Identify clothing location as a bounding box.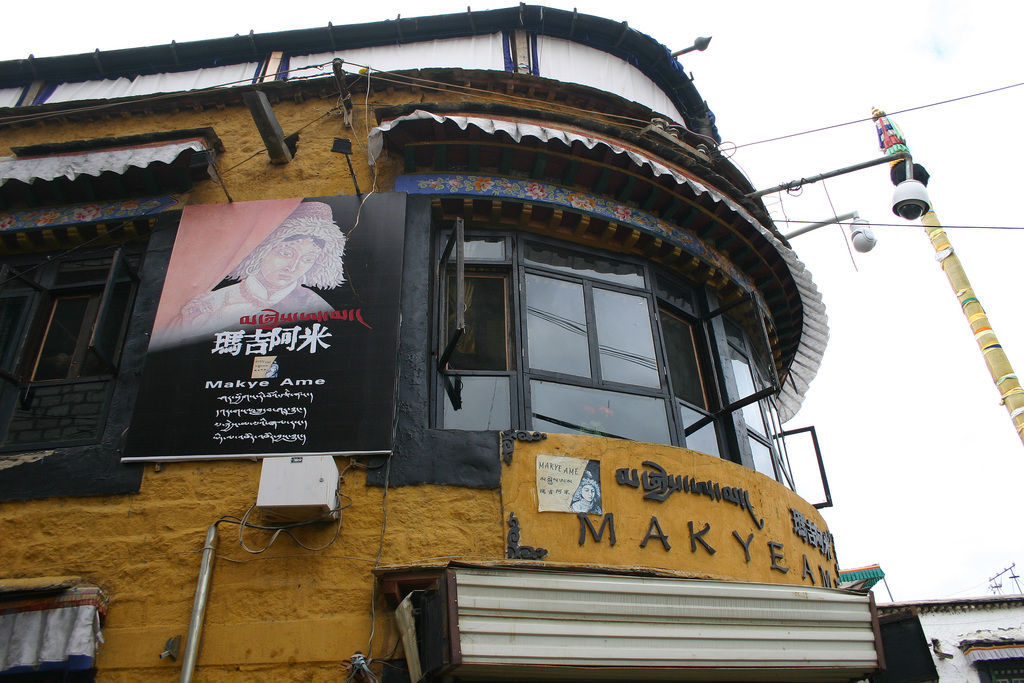
bbox(163, 267, 351, 336).
